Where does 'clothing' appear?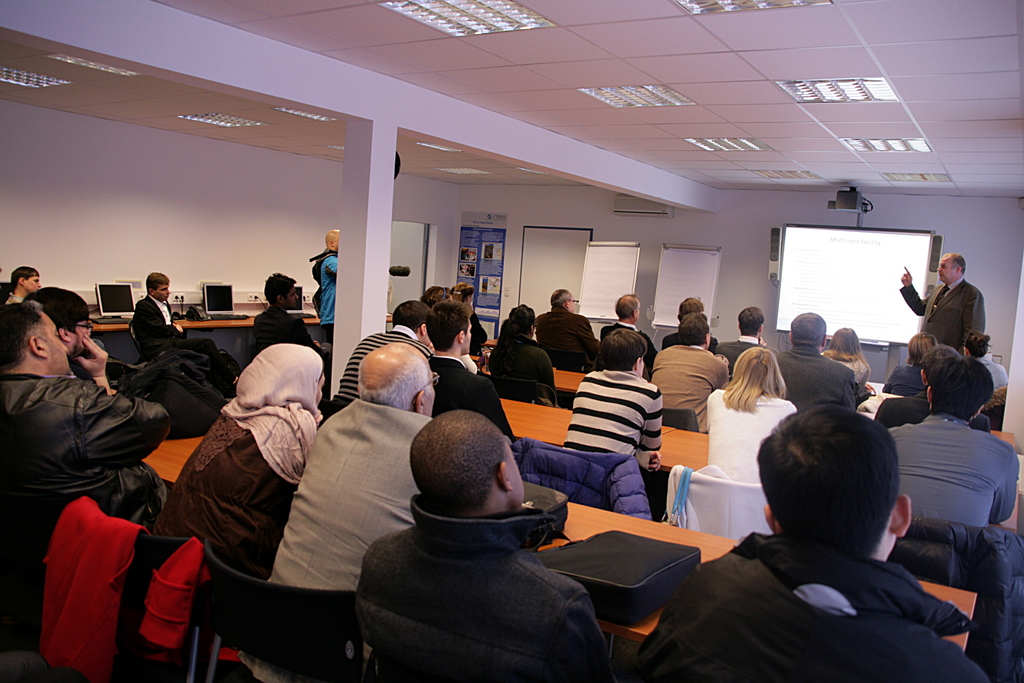
Appears at 719/331/765/366.
